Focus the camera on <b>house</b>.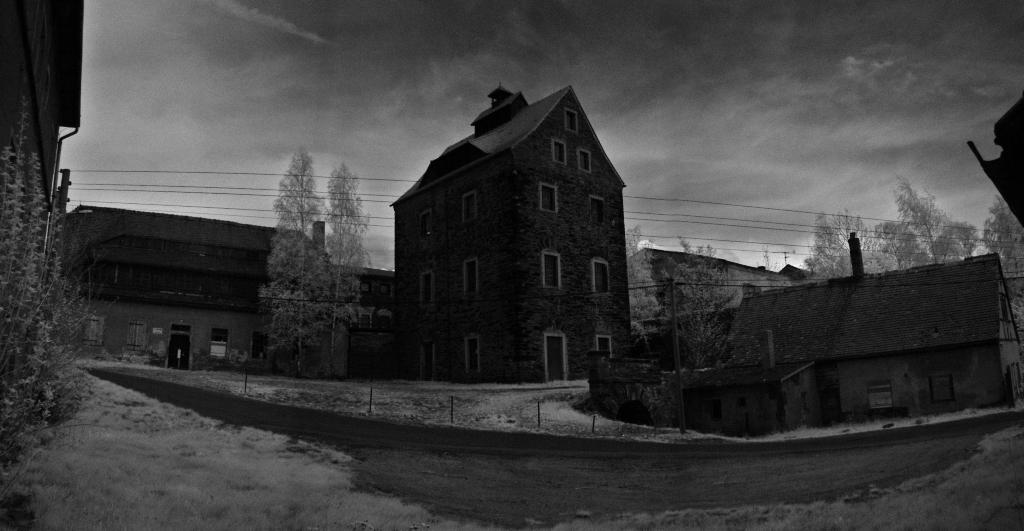
Focus region: Rect(52, 204, 399, 381).
